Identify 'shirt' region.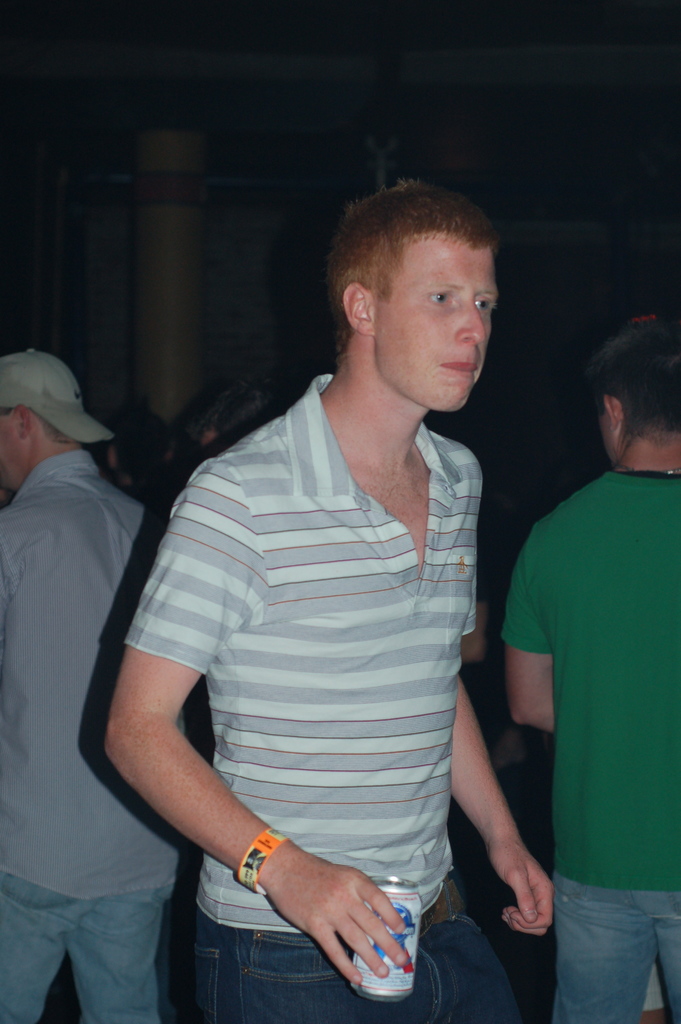
Region: <box>0,445,191,900</box>.
